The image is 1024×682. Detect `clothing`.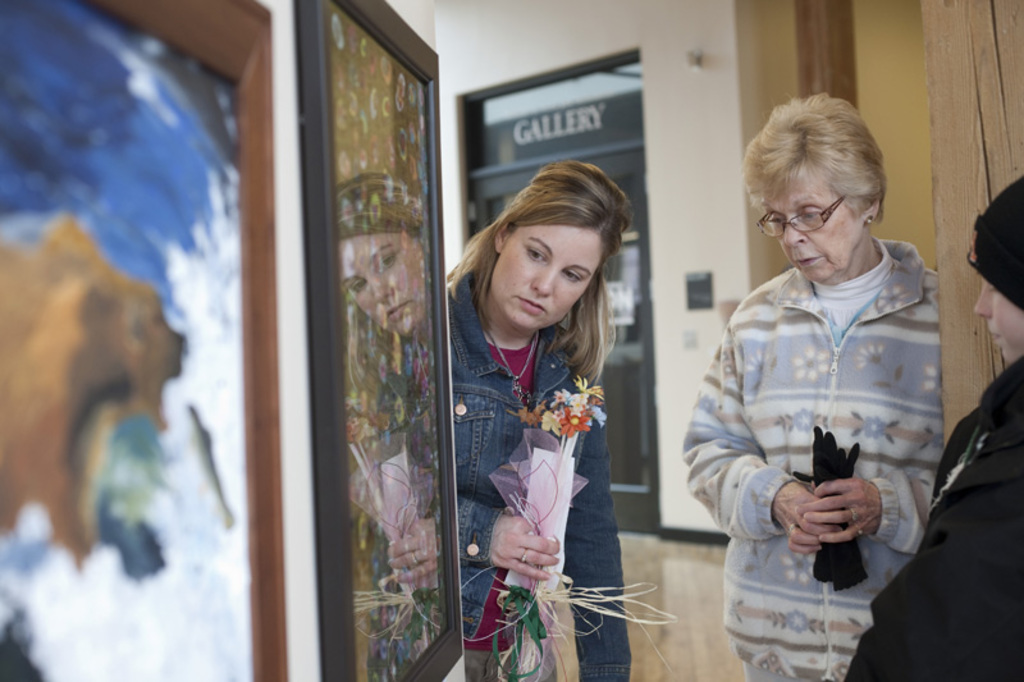
Detection: x1=678 y1=234 x2=940 y2=681.
